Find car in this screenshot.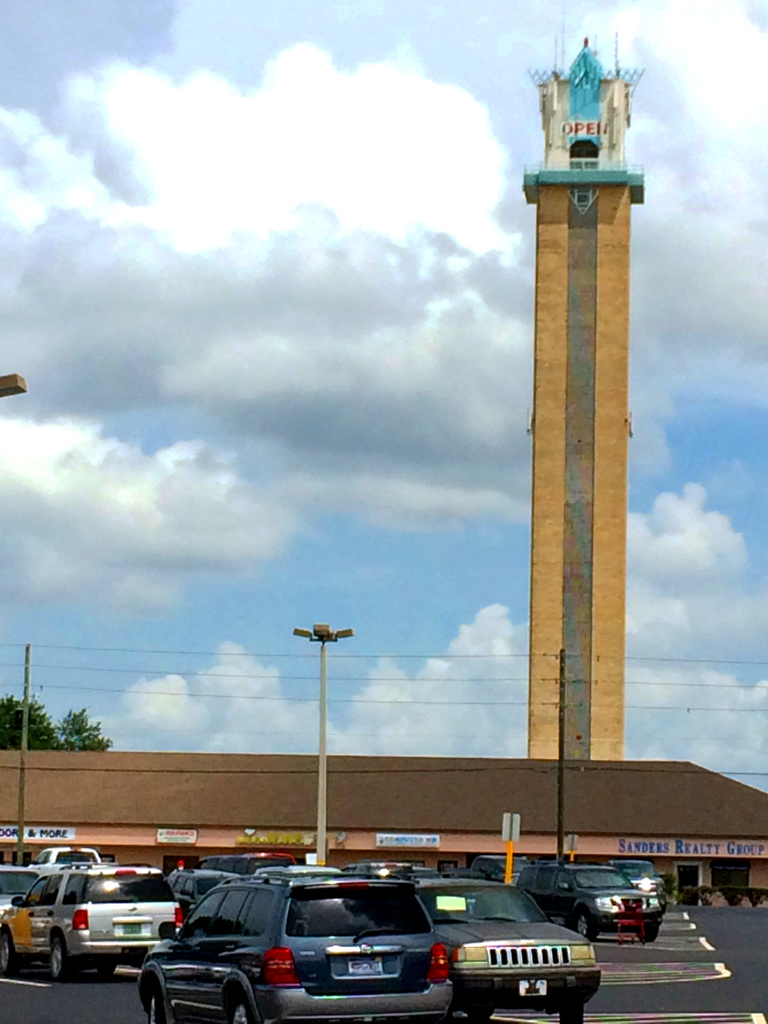
The bounding box for car is [left=167, top=860, right=239, bottom=916].
